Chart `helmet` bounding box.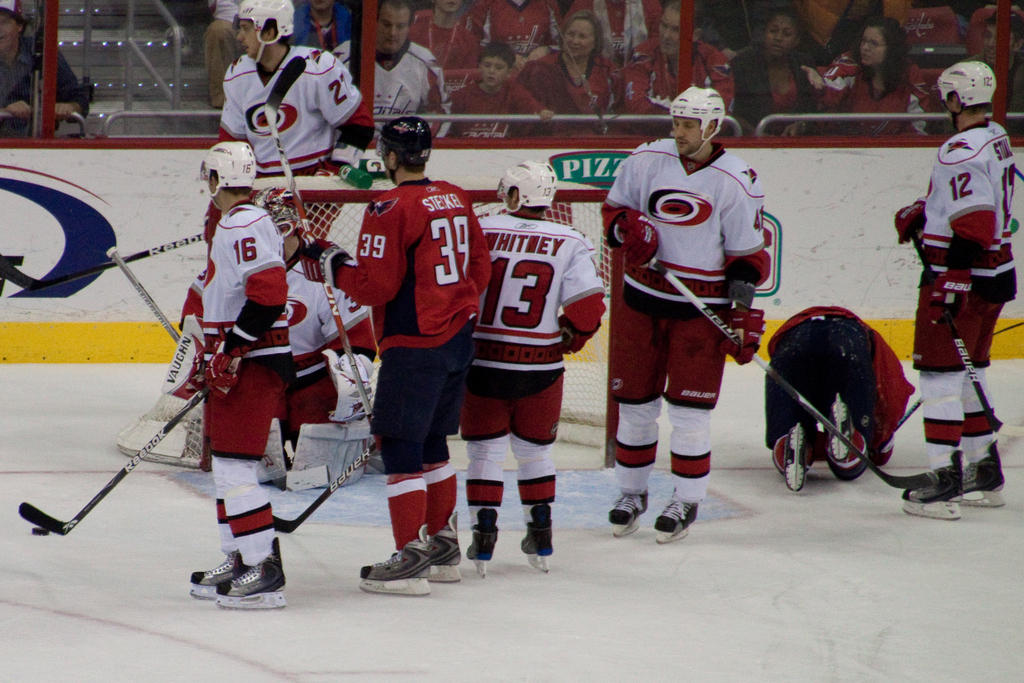
Charted: (left=674, top=81, right=742, bottom=148).
